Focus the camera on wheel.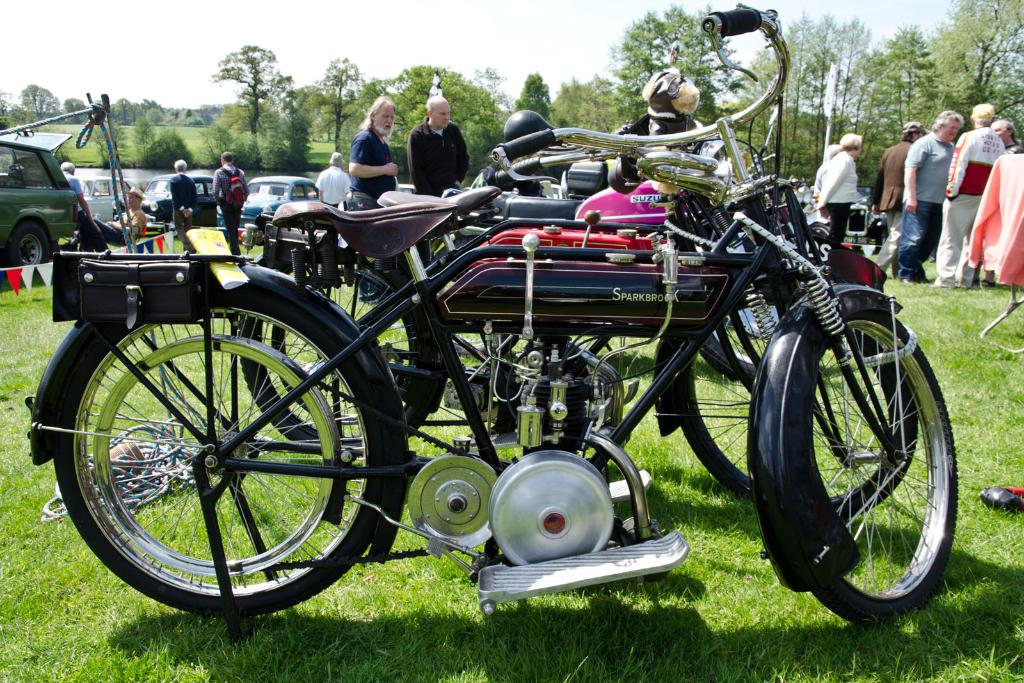
Focus region: 808 307 959 627.
